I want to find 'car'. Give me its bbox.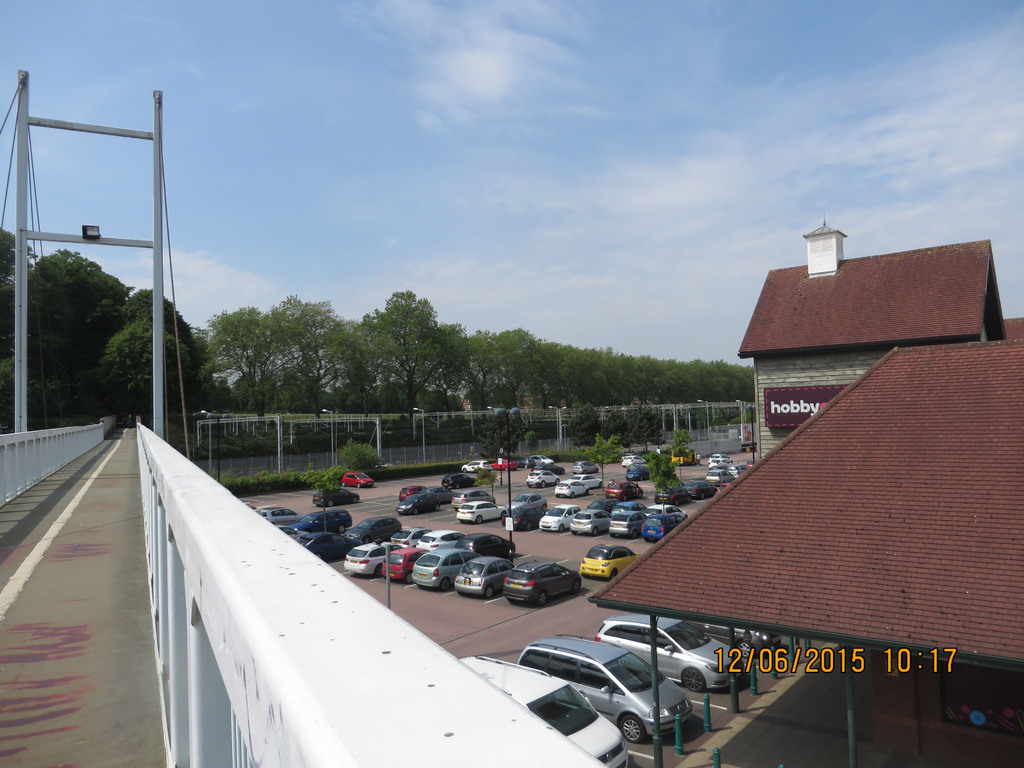
(575,543,636,584).
